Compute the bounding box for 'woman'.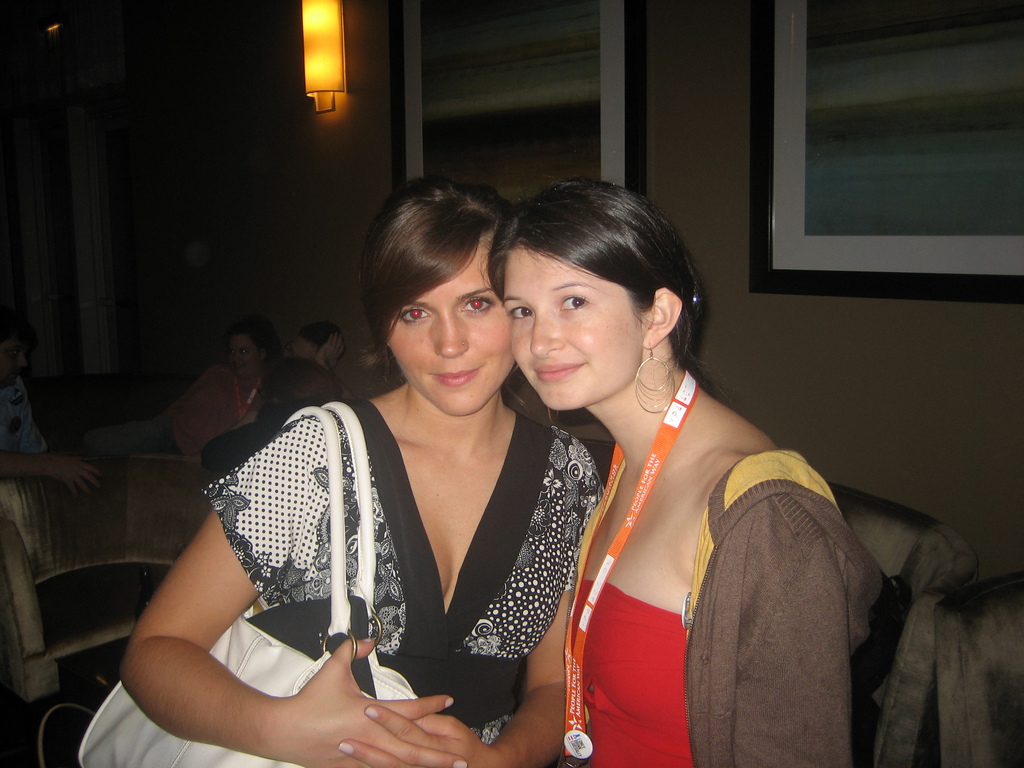
<bbox>225, 175, 606, 767</bbox>.
